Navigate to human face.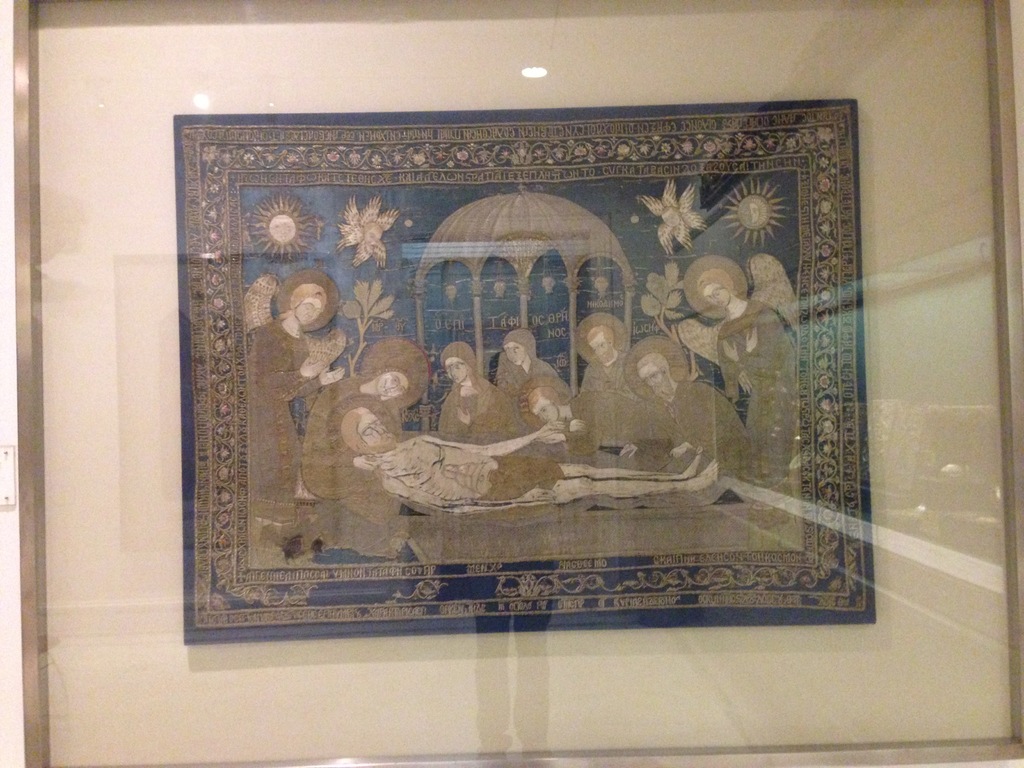
Navigation target: <box>595,330,614,360</box>.
